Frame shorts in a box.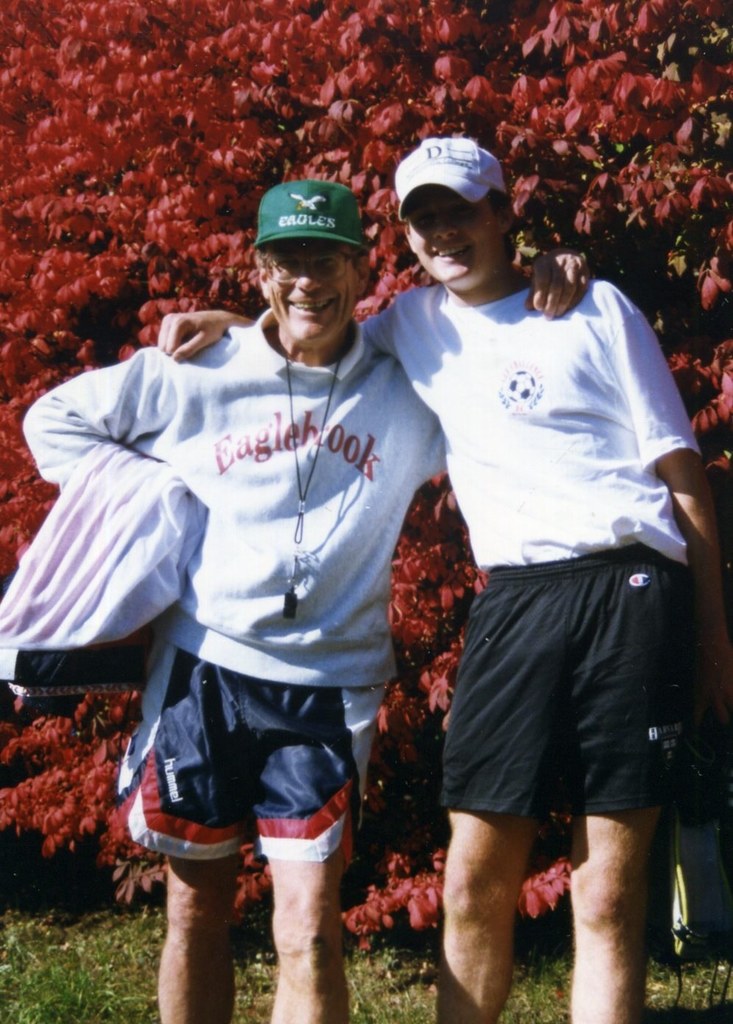
locate(438, 561, 705, 858).
